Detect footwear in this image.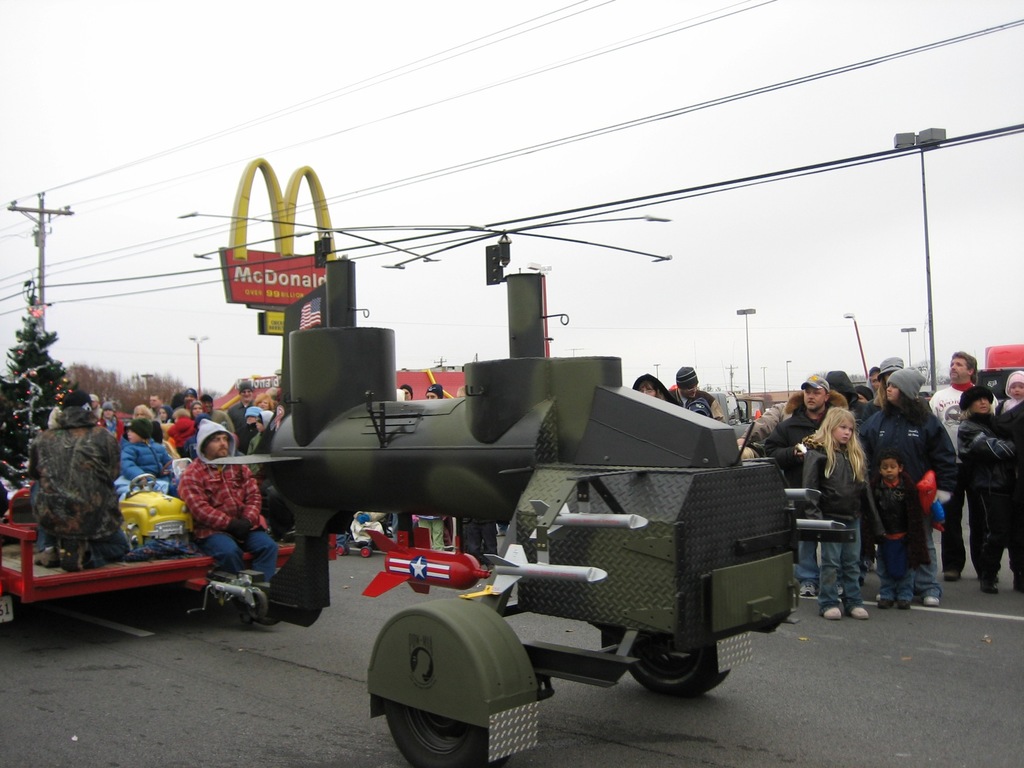
Detection: (988,586,999,595).
